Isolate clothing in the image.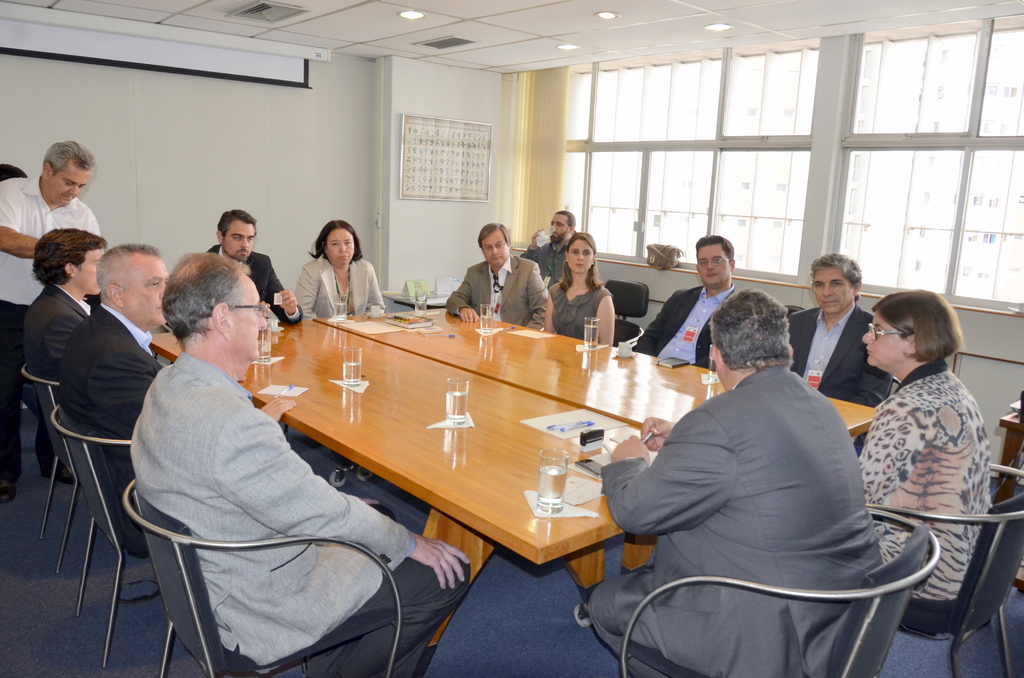
Isolated region: (x1=211, y1=246, x2=304, y2=325).
